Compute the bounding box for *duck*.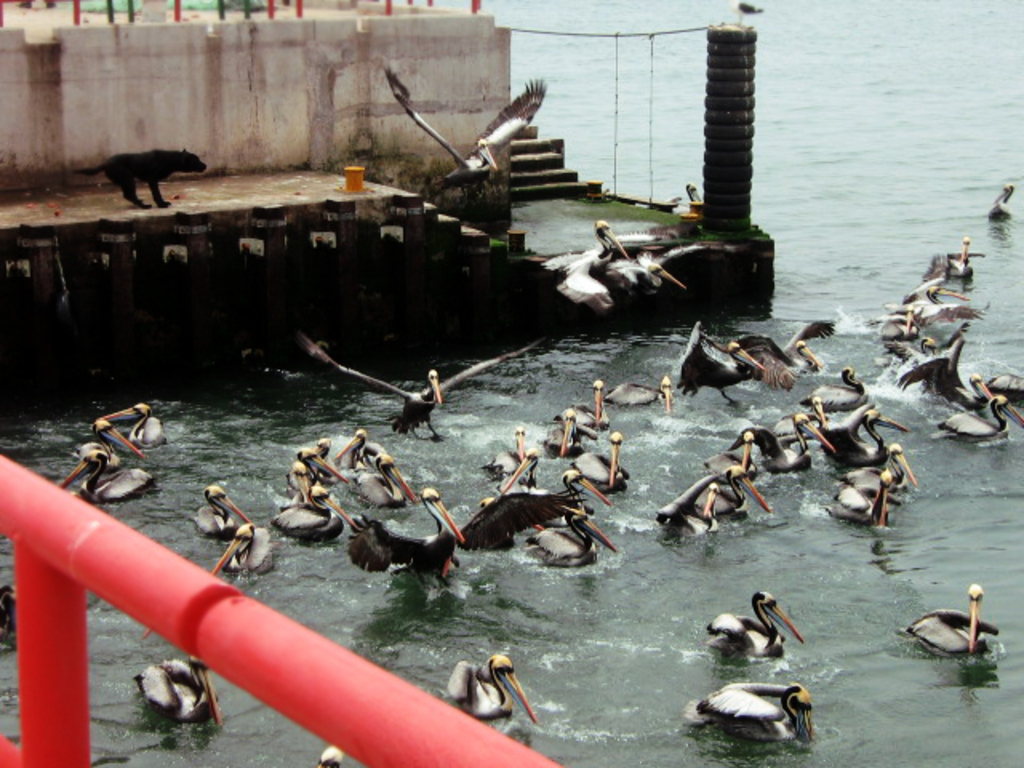
l=947, t=366, r=1006, b=411.
